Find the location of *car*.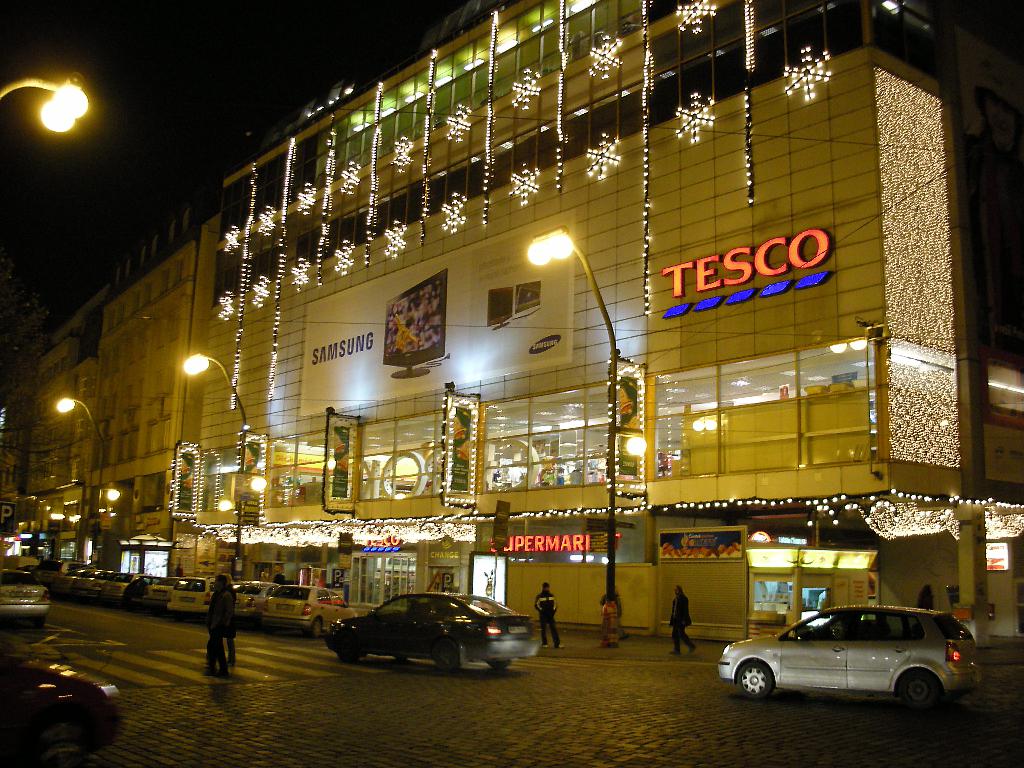
Location: 0,659,124,767.
